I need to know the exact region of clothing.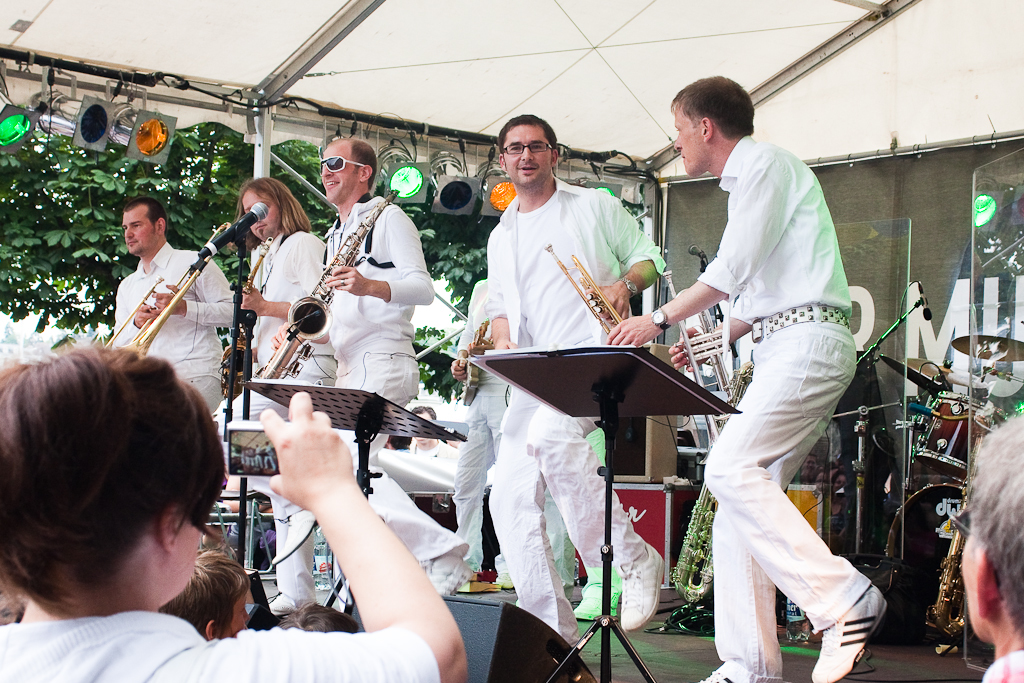
Region: box(297, 326, 459, 631).
